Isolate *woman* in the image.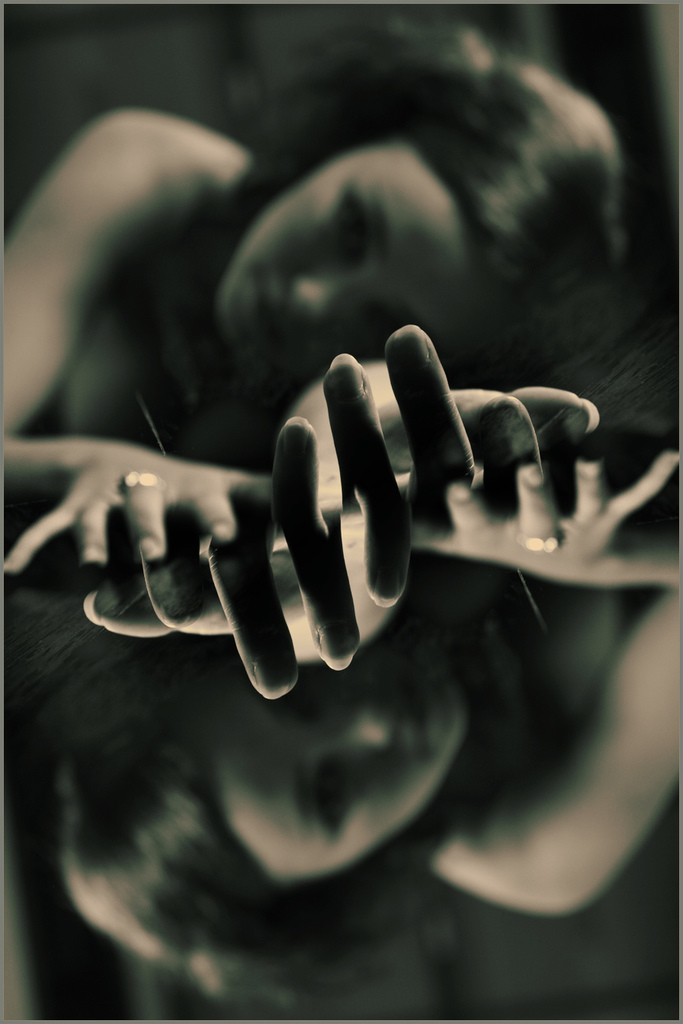
Isolated region: box=[0, 0, 637, 585].
